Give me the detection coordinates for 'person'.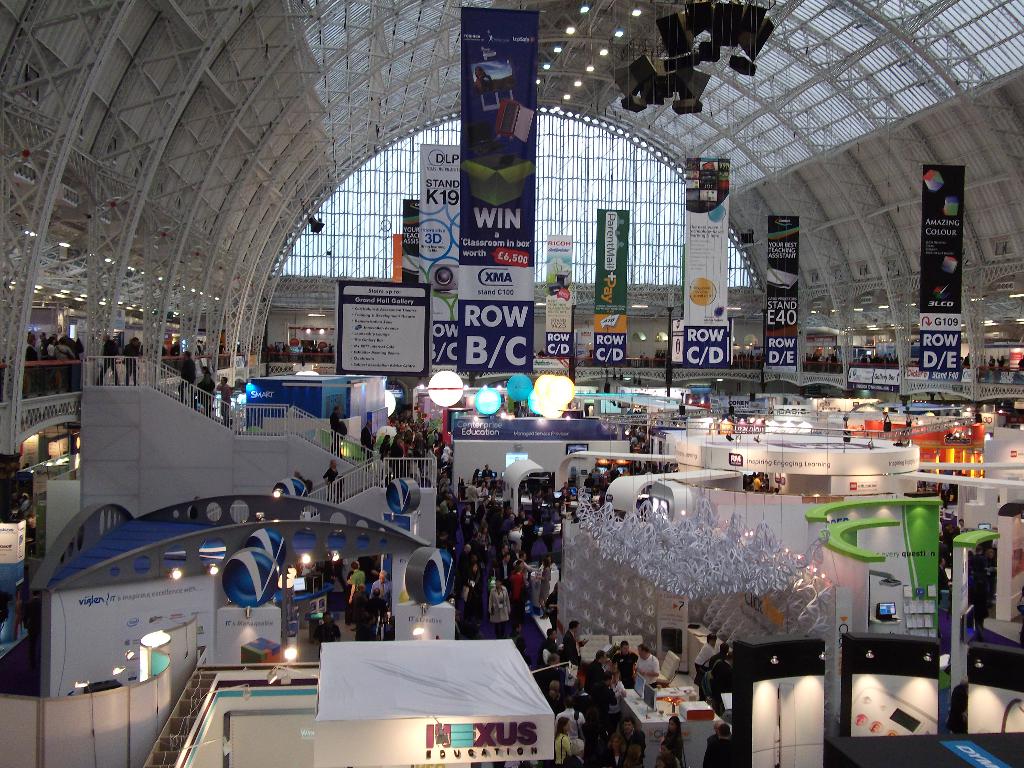
[x1=95, y1=332, x2=121, y2=381].
